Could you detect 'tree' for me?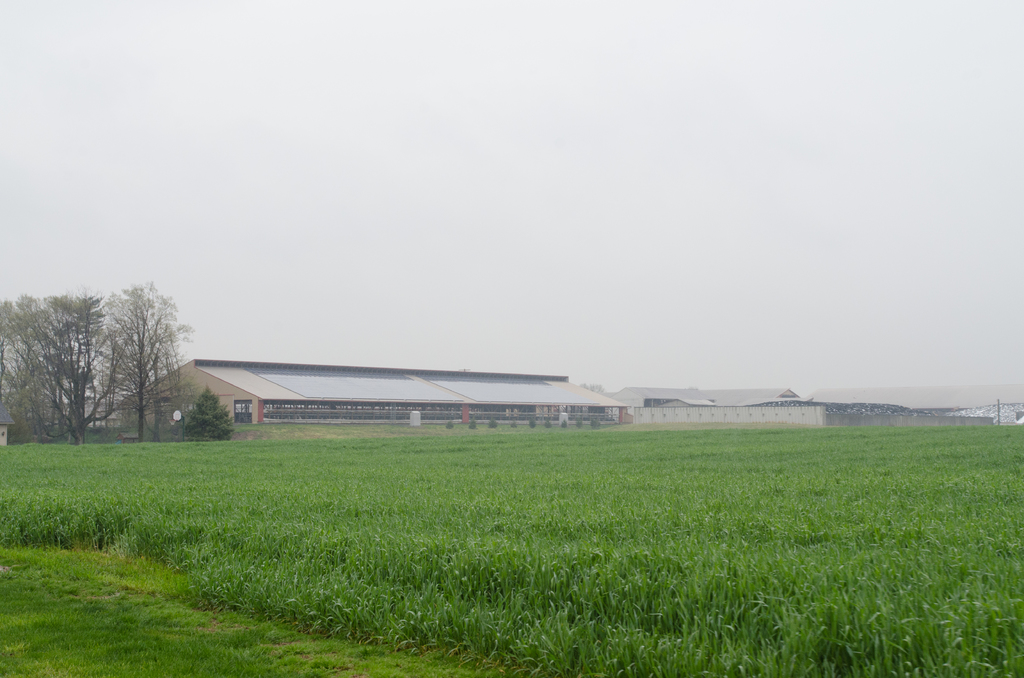
Detection result: x1=525, y1=416, x2=539, y2=426.
